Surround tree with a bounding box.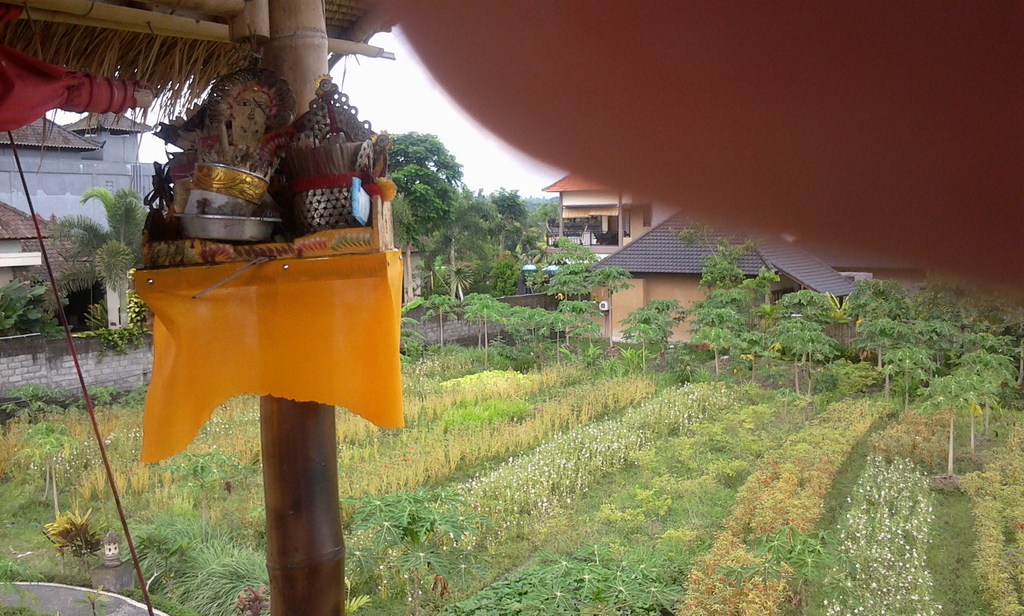
locate(843, 277, 923, 323).
